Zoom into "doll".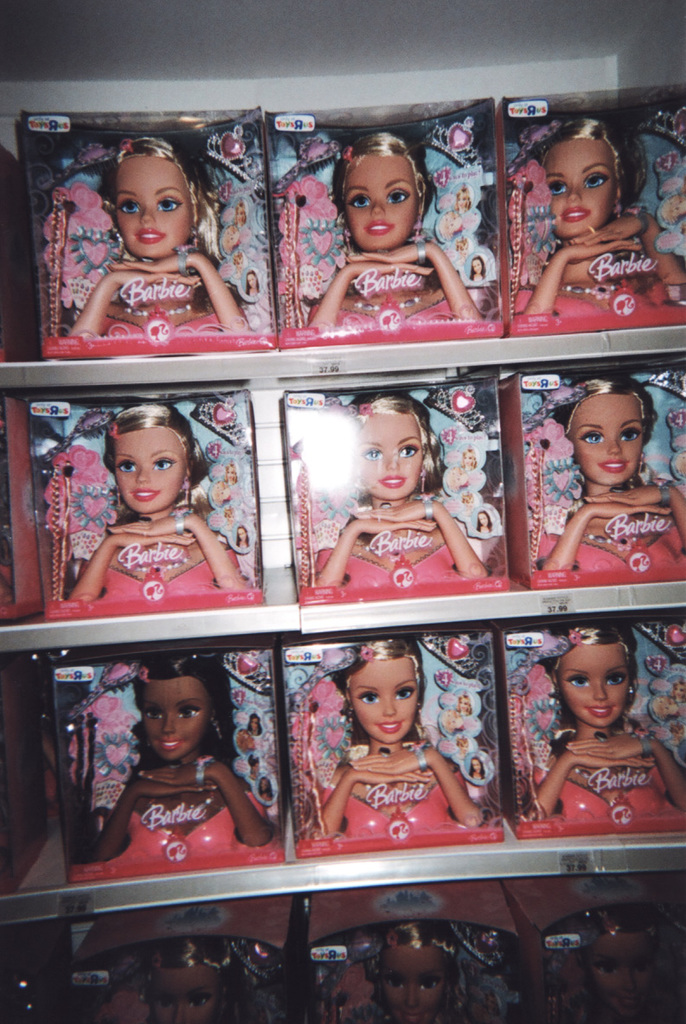
Zoom target: (311, 384, 492, 586).
